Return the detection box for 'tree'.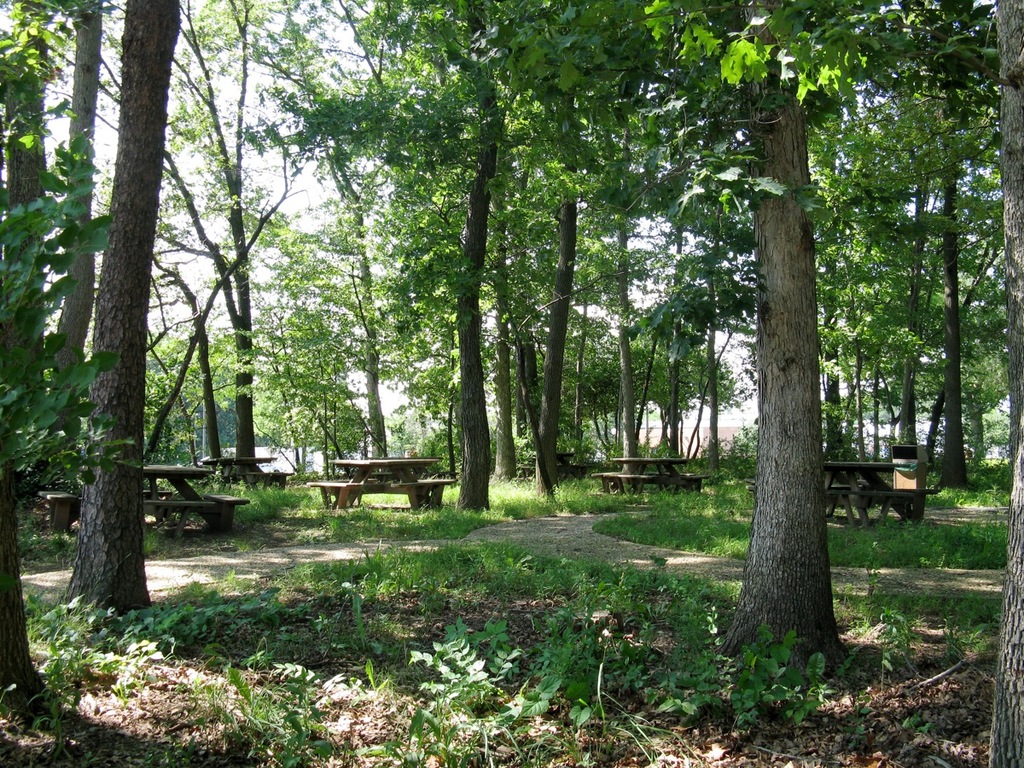
(left=370, top=1, right=998, bottom=686).
